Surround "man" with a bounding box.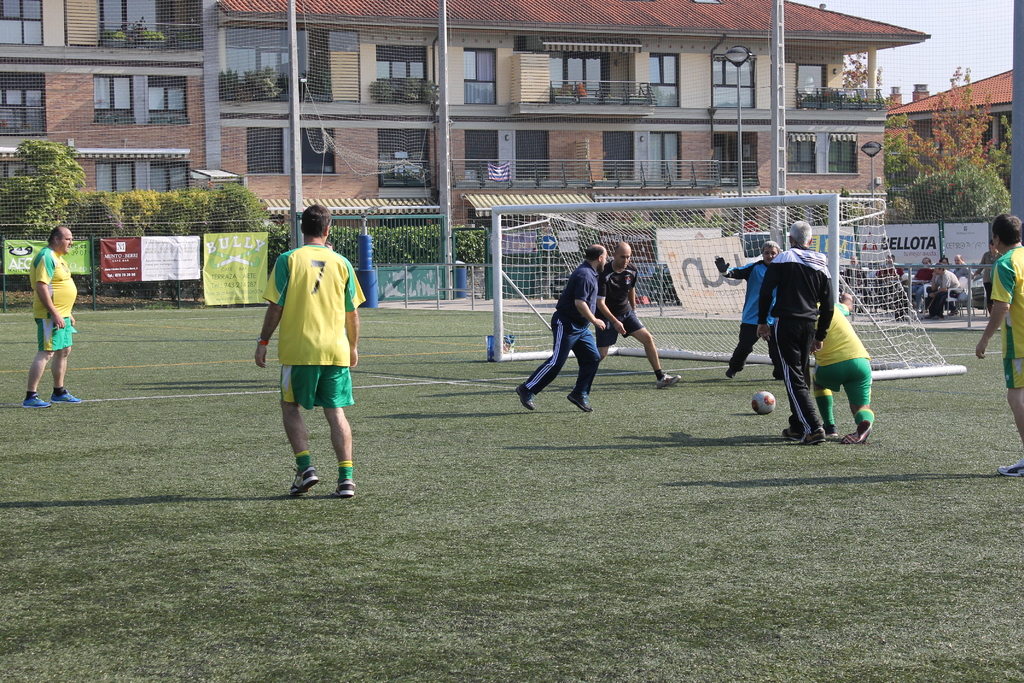
Rect(755, 213, 834, 446).
